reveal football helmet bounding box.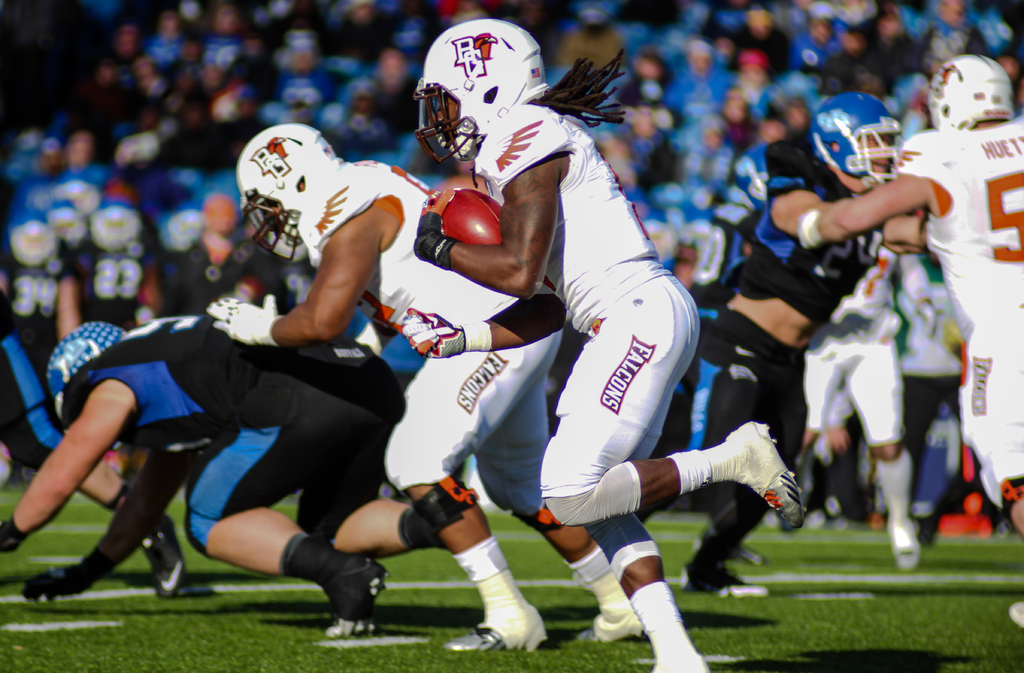
Revealed: [x1=227, y1=115, x2=351, y2=256].
